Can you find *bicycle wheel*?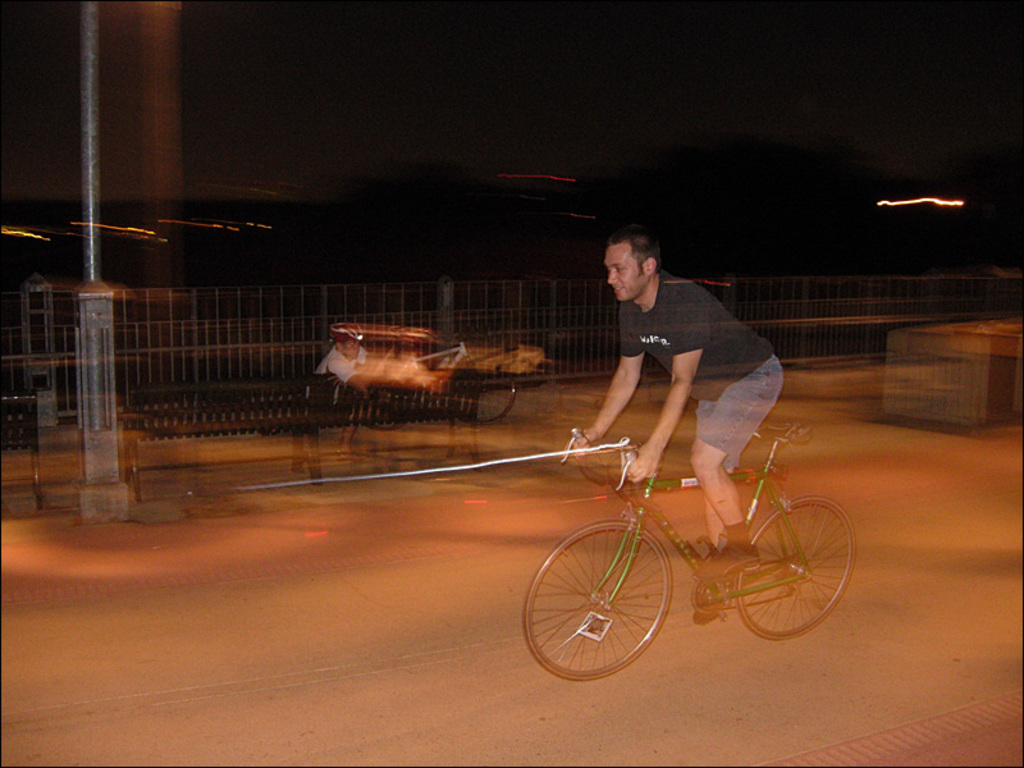
Yes, bounding box: (left=463, top=366, right=521, bottom=428).
